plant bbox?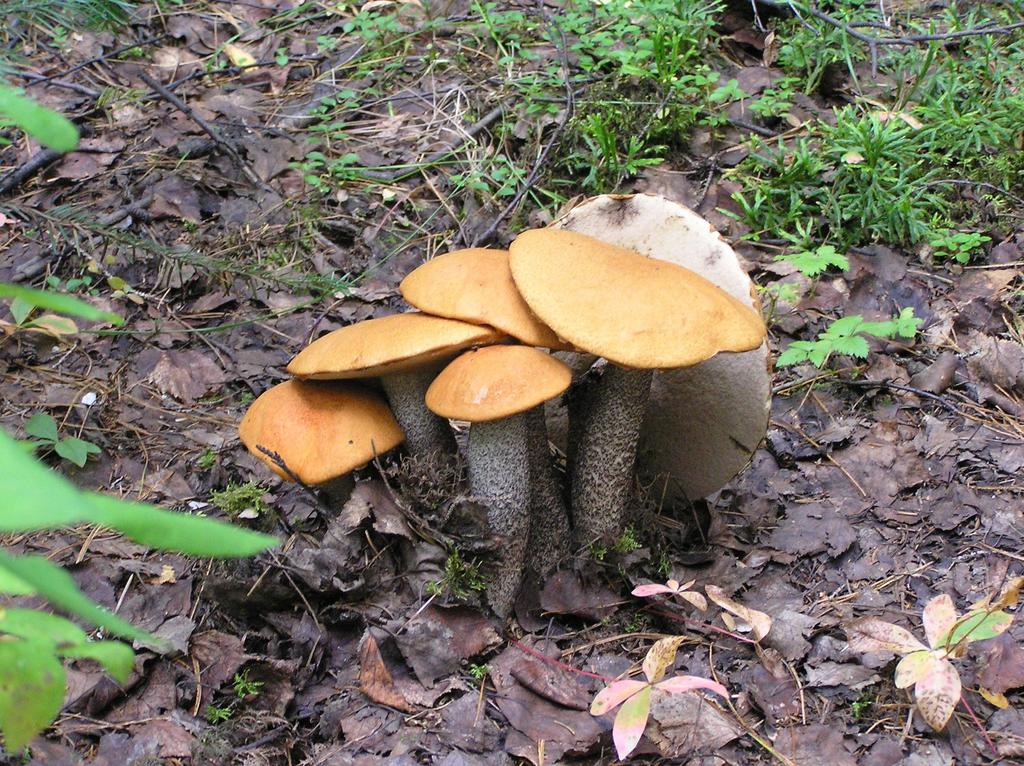
[x1=0, y1=277, x2=142, y2=339]
